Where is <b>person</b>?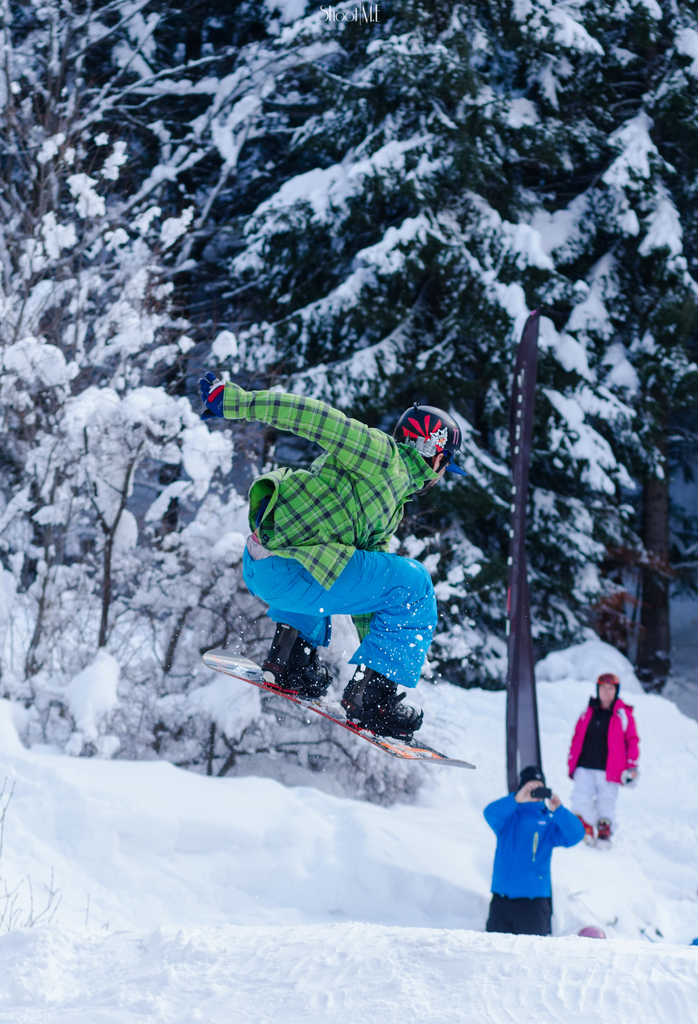
detection(198, 375, 469, 744).
